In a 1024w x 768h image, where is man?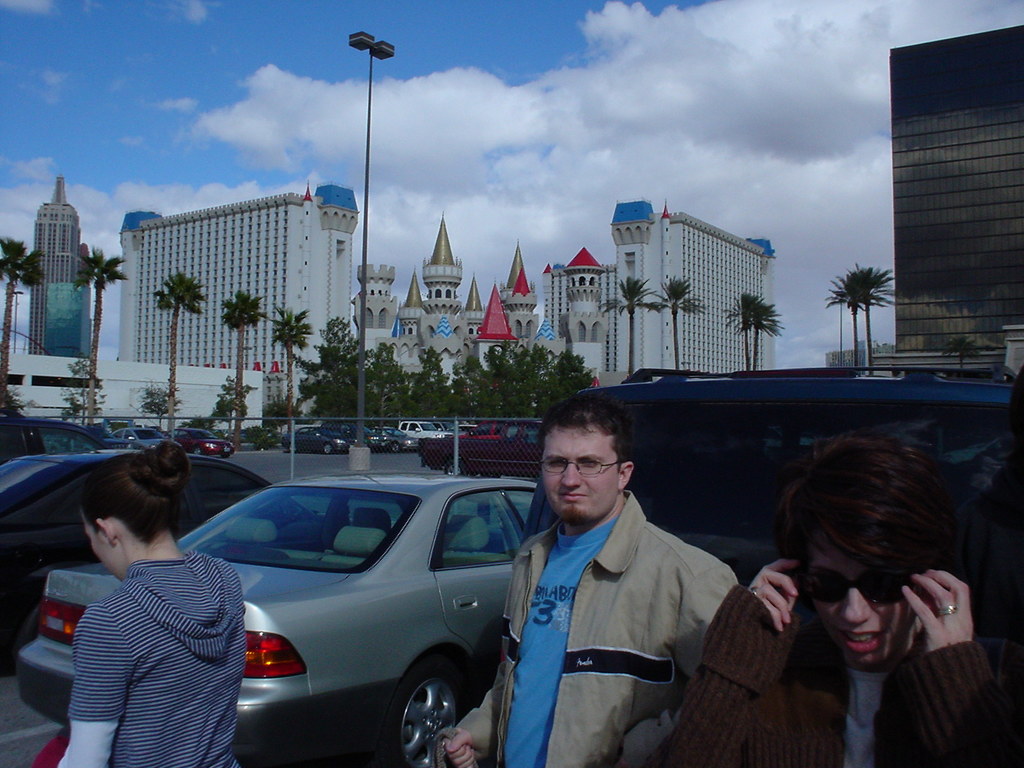
box=[482, 394, 760, 759].
